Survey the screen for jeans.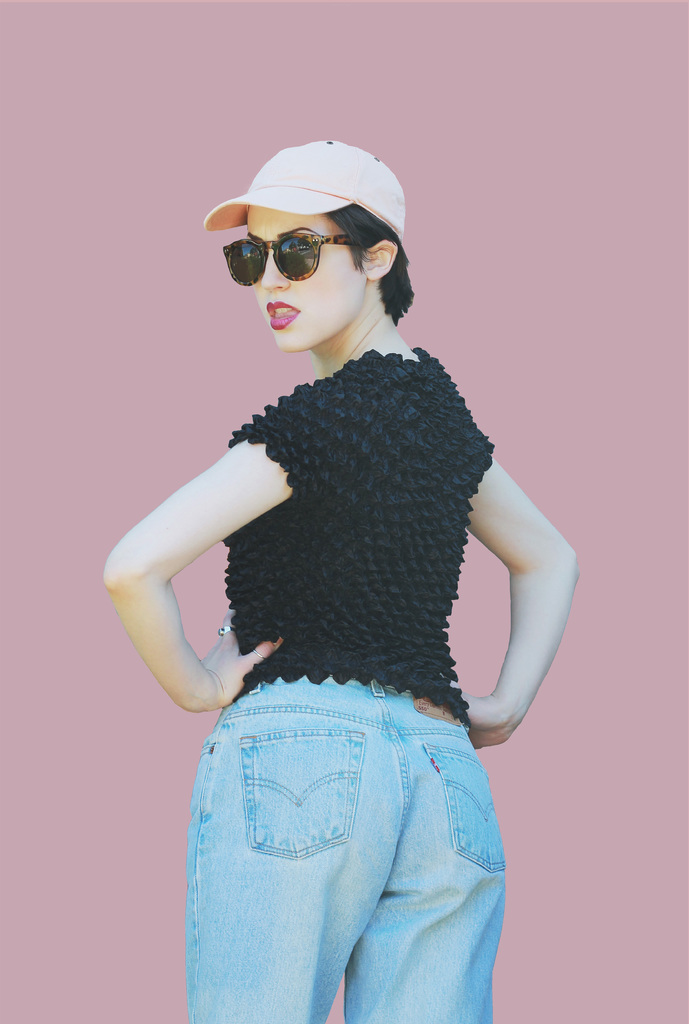
Survey found: (left=179, top=668, right=531, bottom=1023).
